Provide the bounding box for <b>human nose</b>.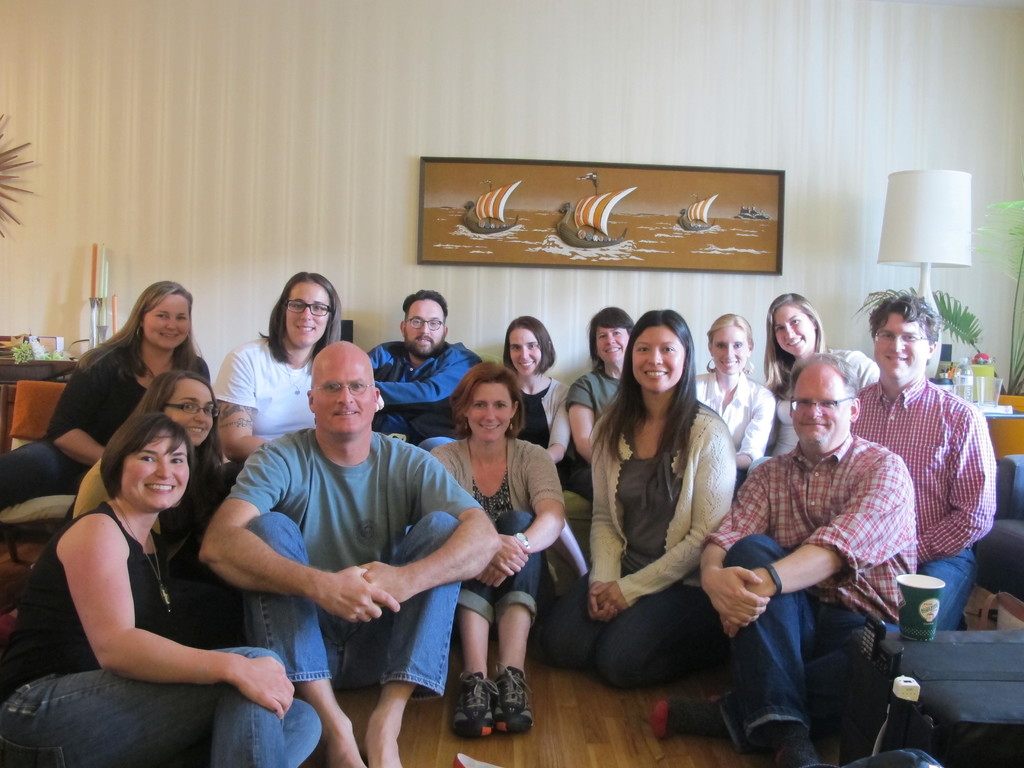
Rect(787, 328, 797, 338).
